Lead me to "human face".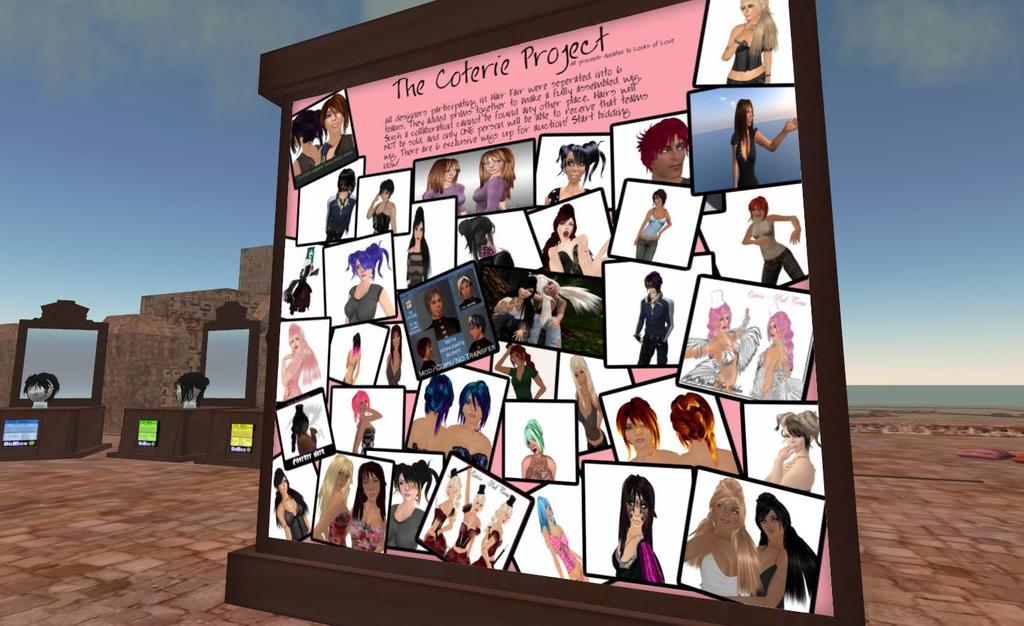
Lead to {"left": 745, "top": 107, "right": 753, "bottom": 124}.
